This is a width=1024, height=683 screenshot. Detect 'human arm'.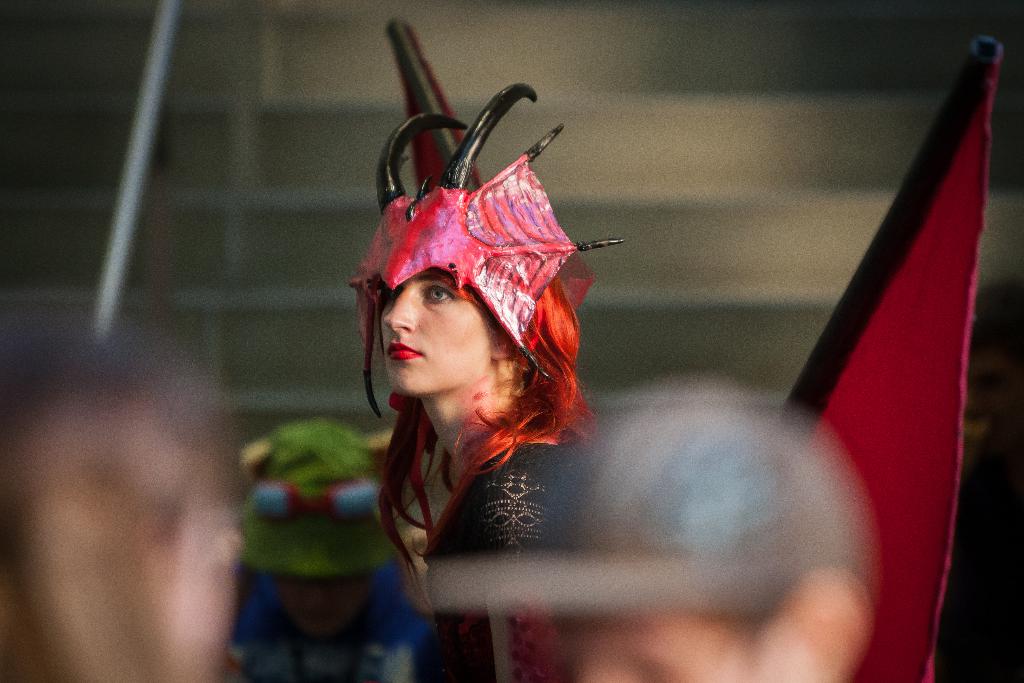
486 452 589 676.
